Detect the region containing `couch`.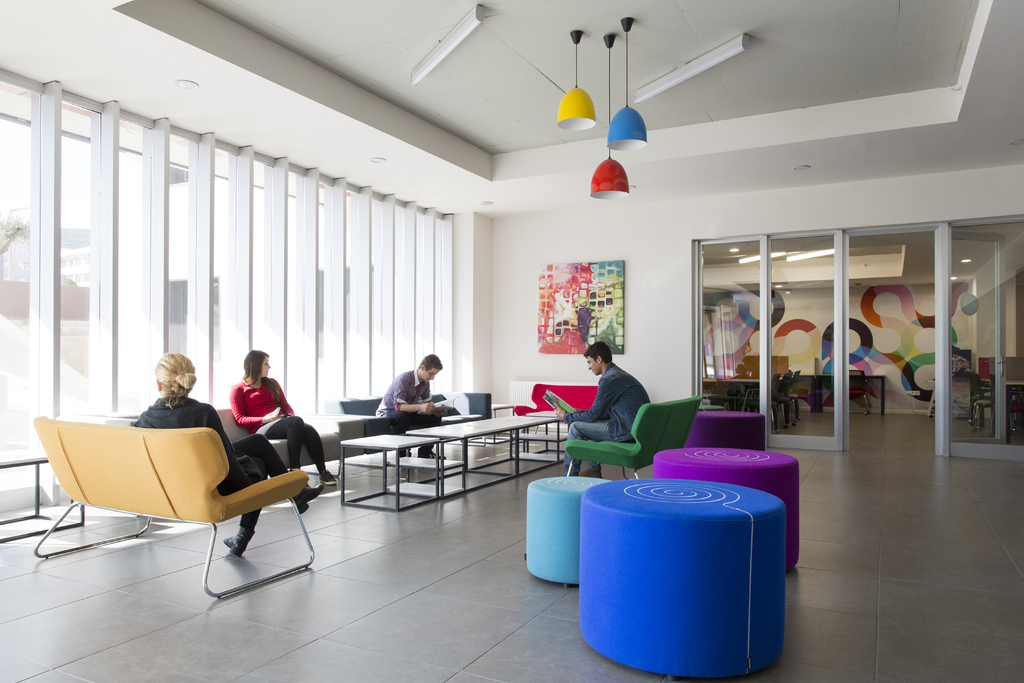
[559,397,702,483].
